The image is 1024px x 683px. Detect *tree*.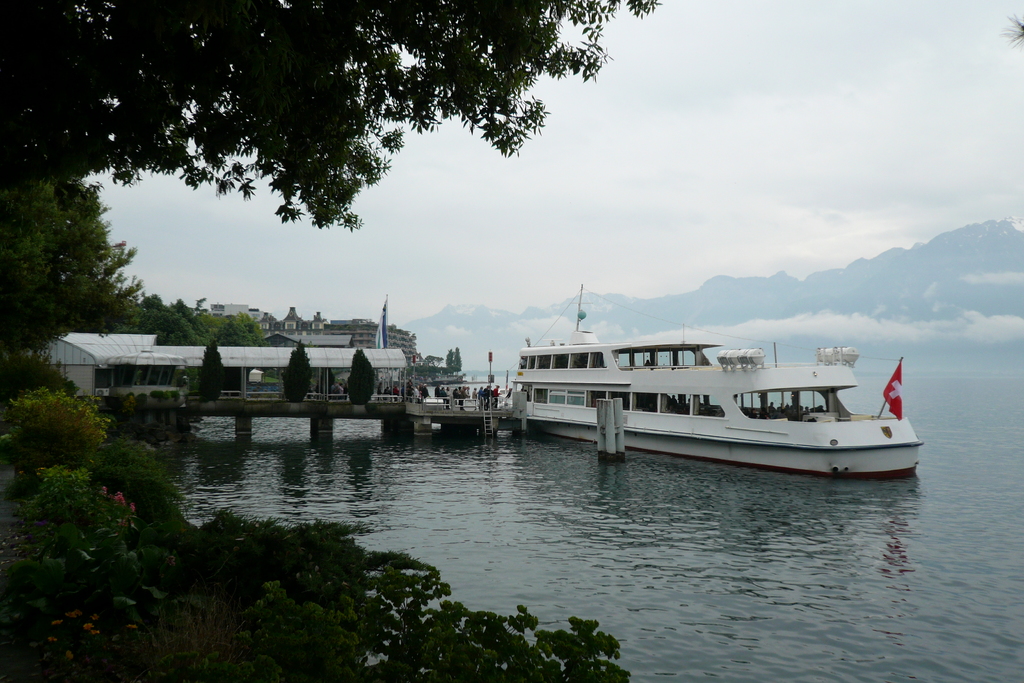
Detection: <region>11, 473, 136, 588</region>.
